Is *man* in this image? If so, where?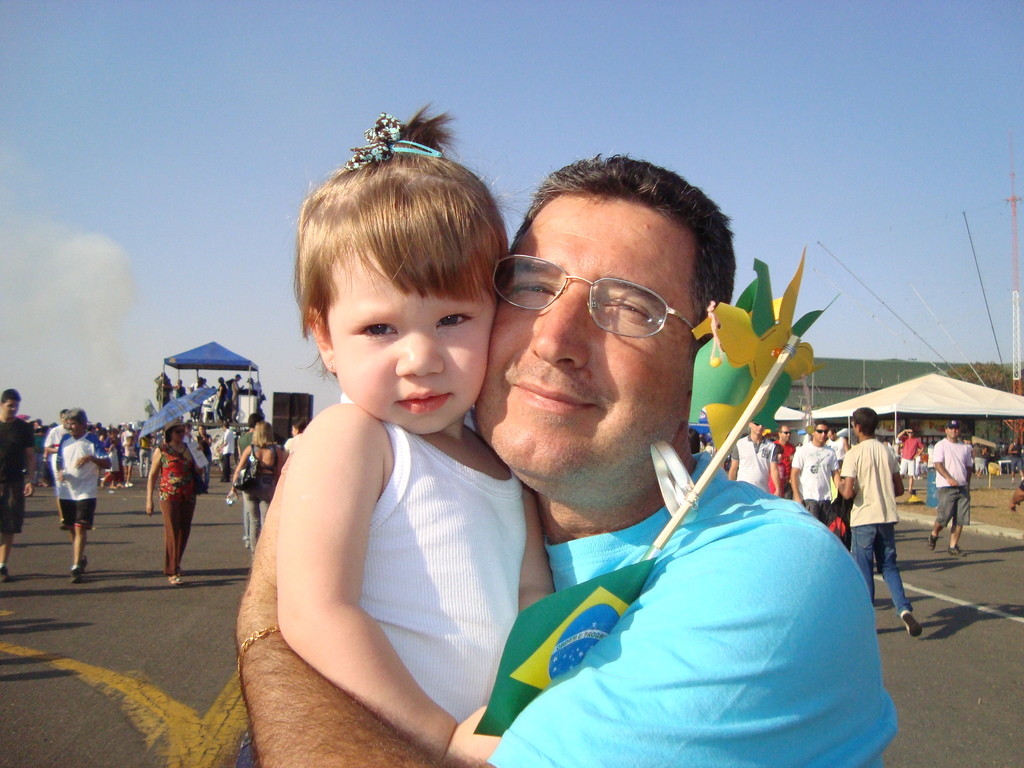
Yes, at (729,413,781,500).
